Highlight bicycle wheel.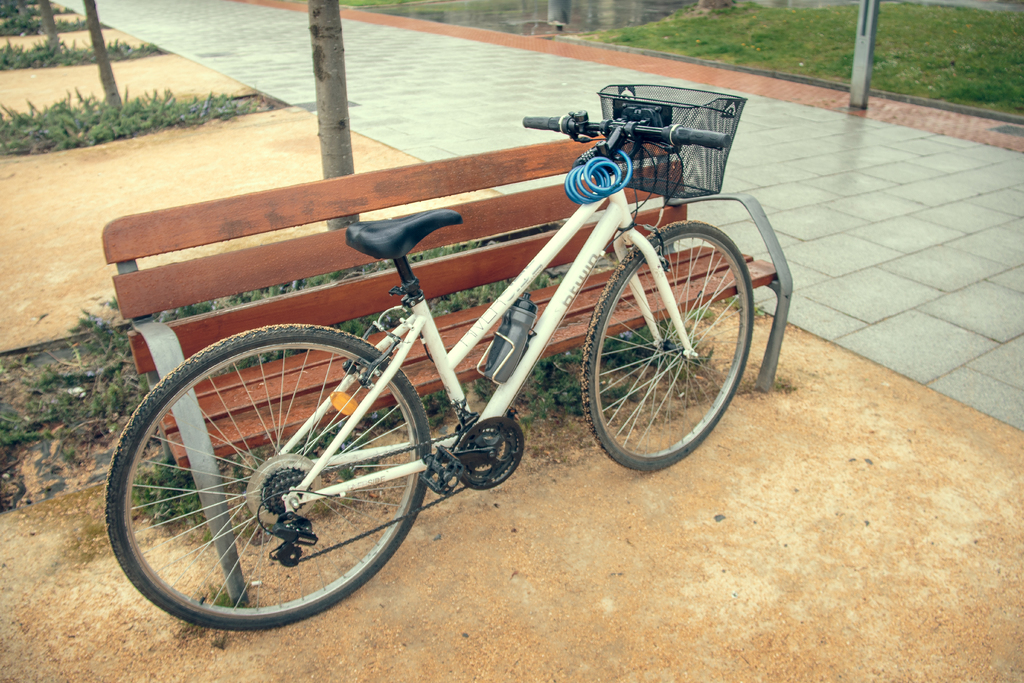
Highlighted region: pyautogui.locateOnScreen(107, 331, 457, 641).
